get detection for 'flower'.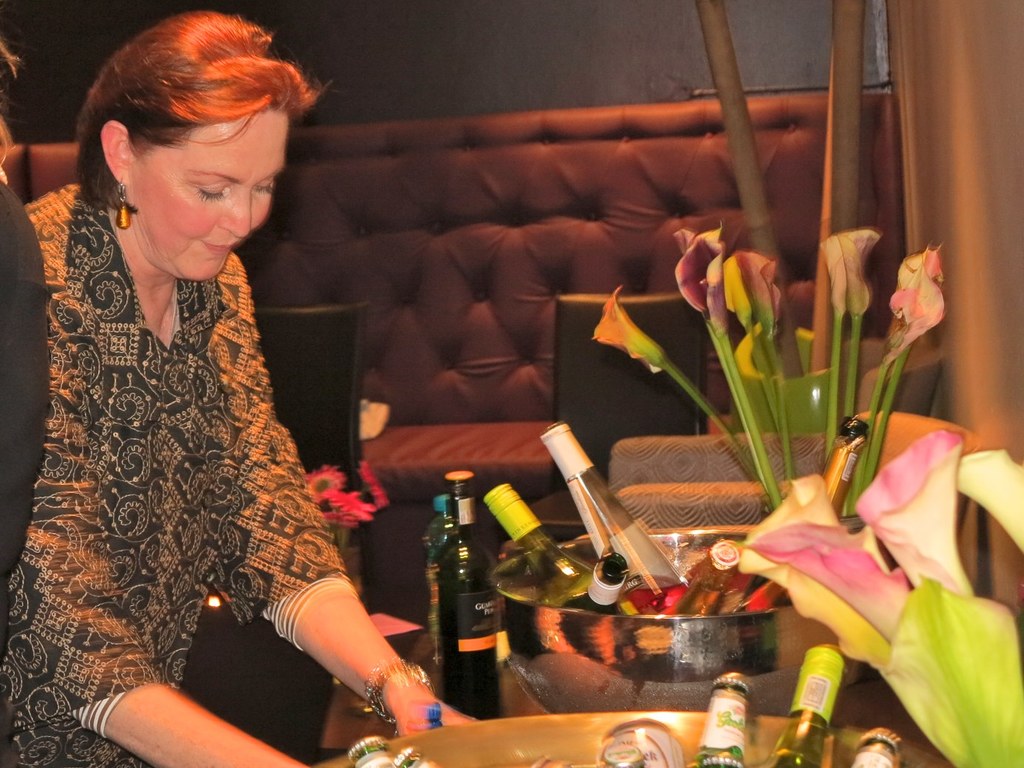
Detection: (x1=959, y1=449, x2=1023, y2=558).
